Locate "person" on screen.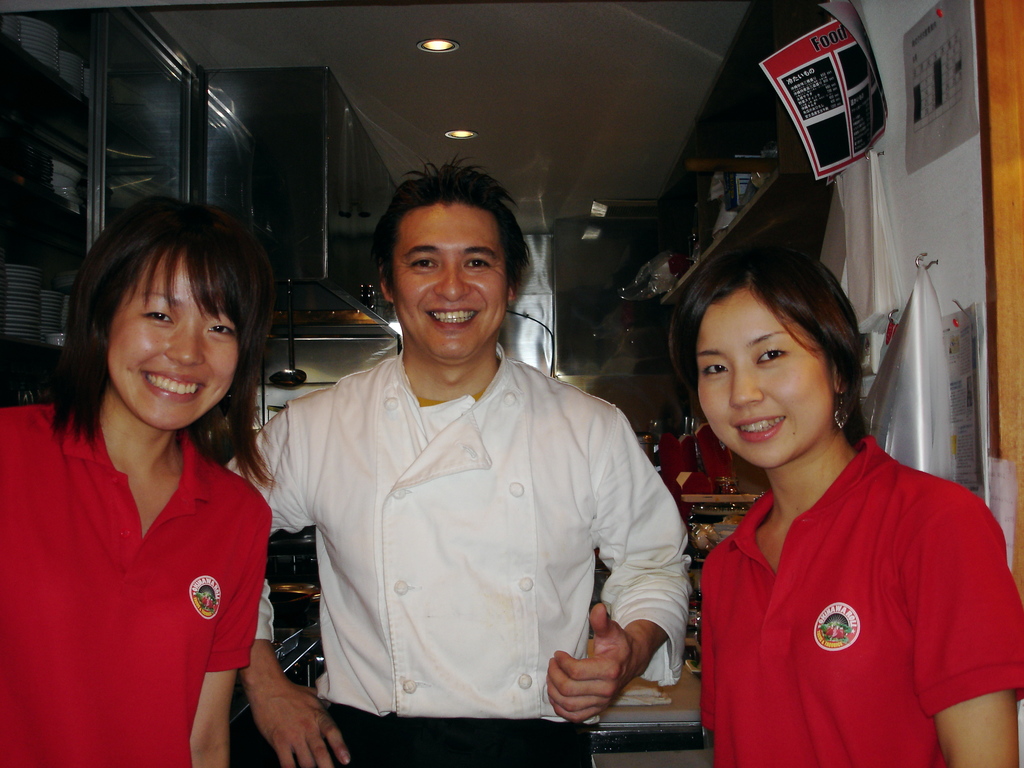
On screen at l=0, t=191, r=275, b=767.
